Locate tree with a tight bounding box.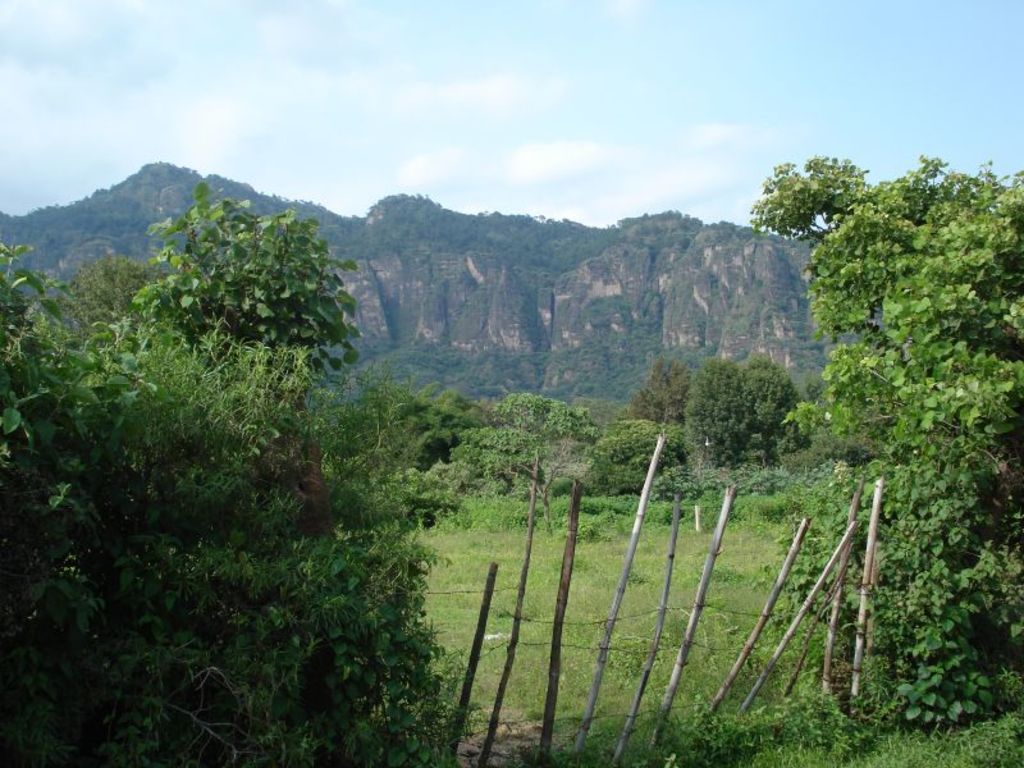
<box>613,356,695,433</box>.
